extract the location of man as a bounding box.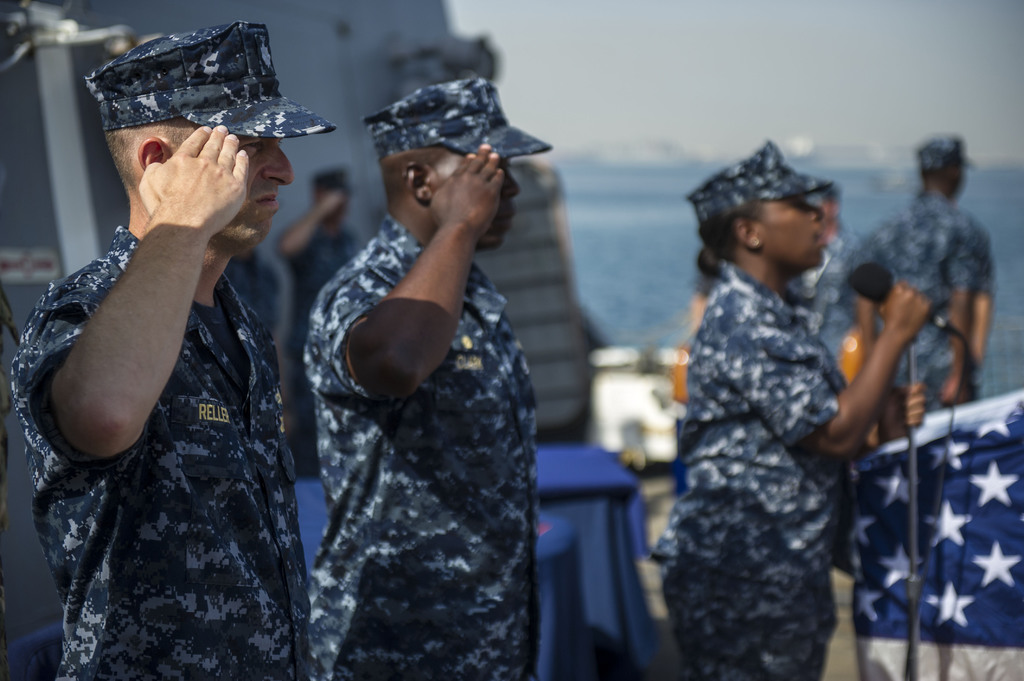
(x1=2, y1=23, x2=335, y2=680).
